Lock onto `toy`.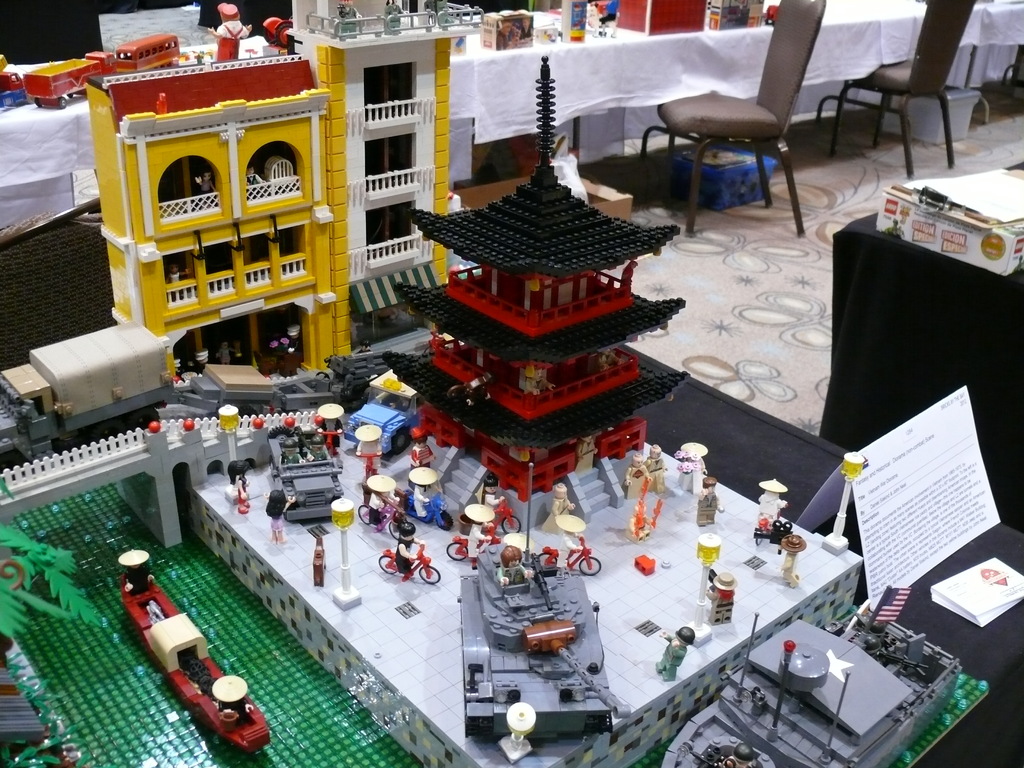
Locked: left=599, top=350, right=626, bottom=370.
